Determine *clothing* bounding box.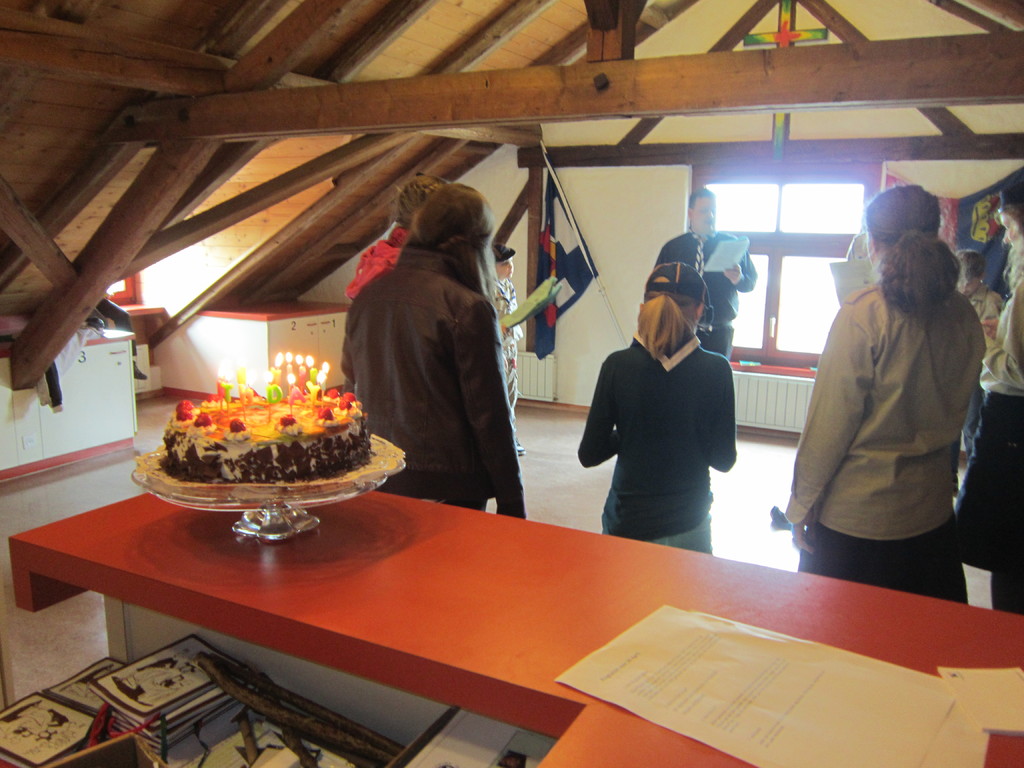
Determined: select_region(783, 278, 988, 594).
